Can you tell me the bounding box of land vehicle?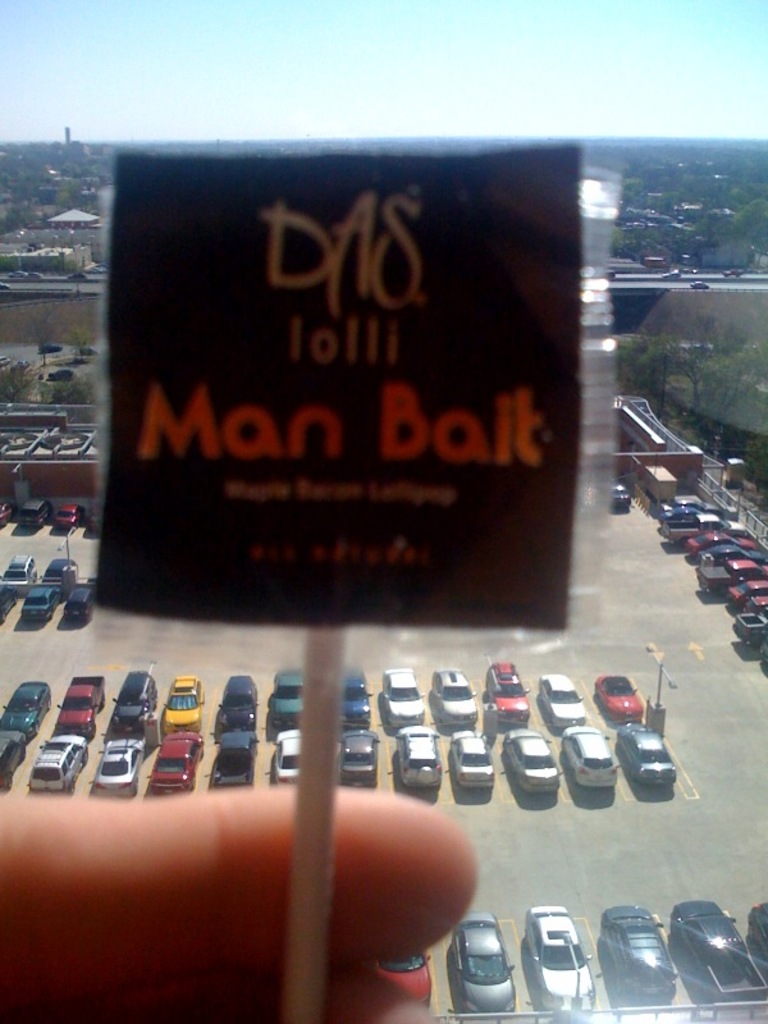
695 541 765 567.
